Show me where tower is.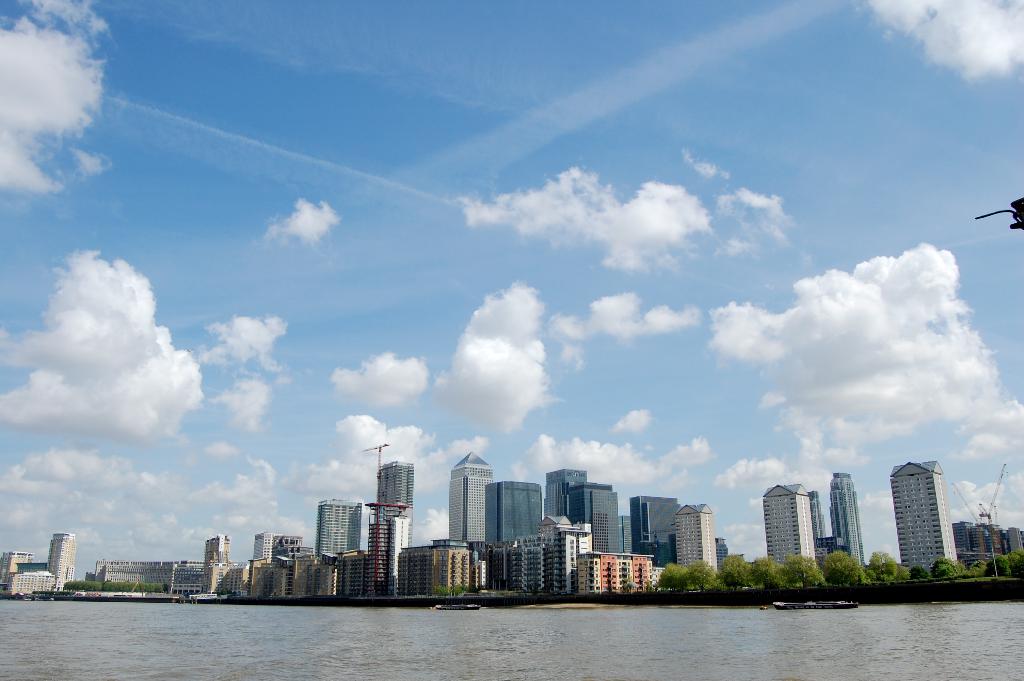
tower is at bbox=[450, 454, 493, 537].
